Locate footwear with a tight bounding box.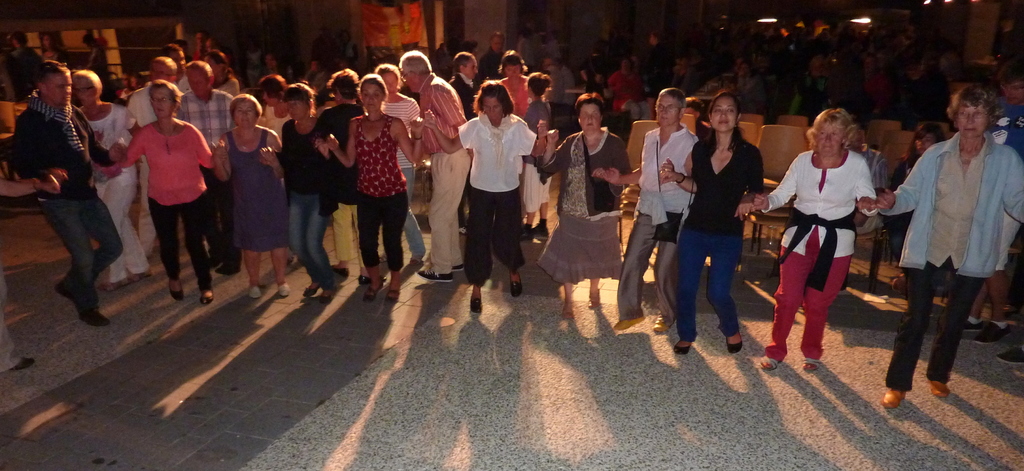
select_region(200, 290, 212, 306).
